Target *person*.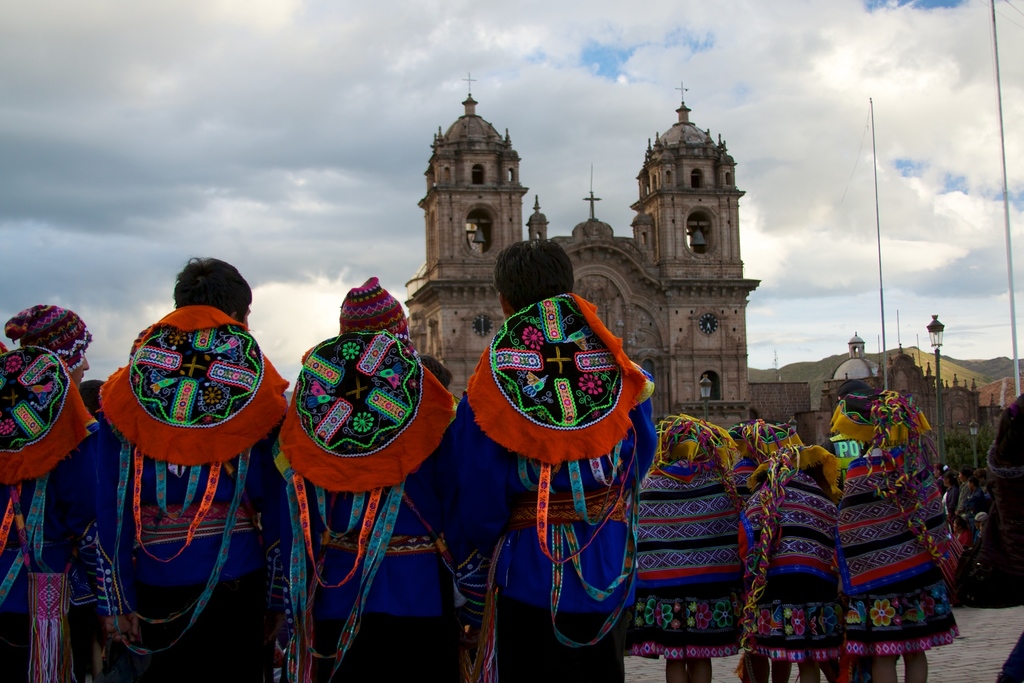
Target region: crop(835, 441, 963, 682).
